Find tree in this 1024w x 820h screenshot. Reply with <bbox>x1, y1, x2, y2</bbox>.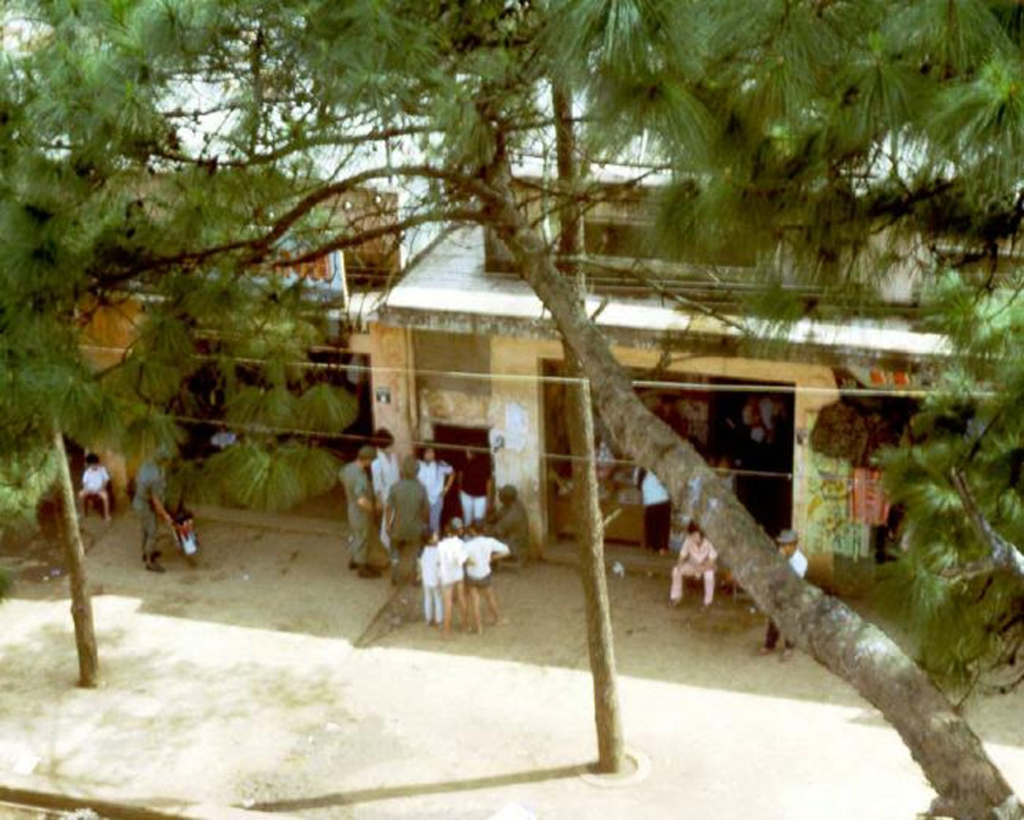
<bbox>0, 0, 962, 747</bbox>.
